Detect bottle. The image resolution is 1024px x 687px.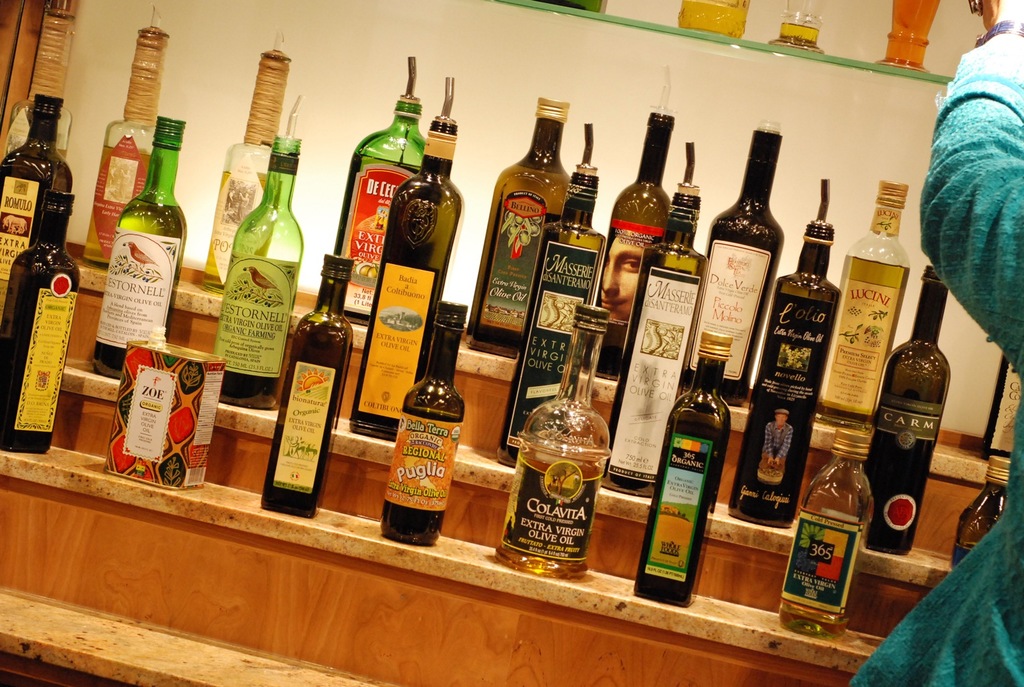
left=776, top=424, right=880, bottom=638.
